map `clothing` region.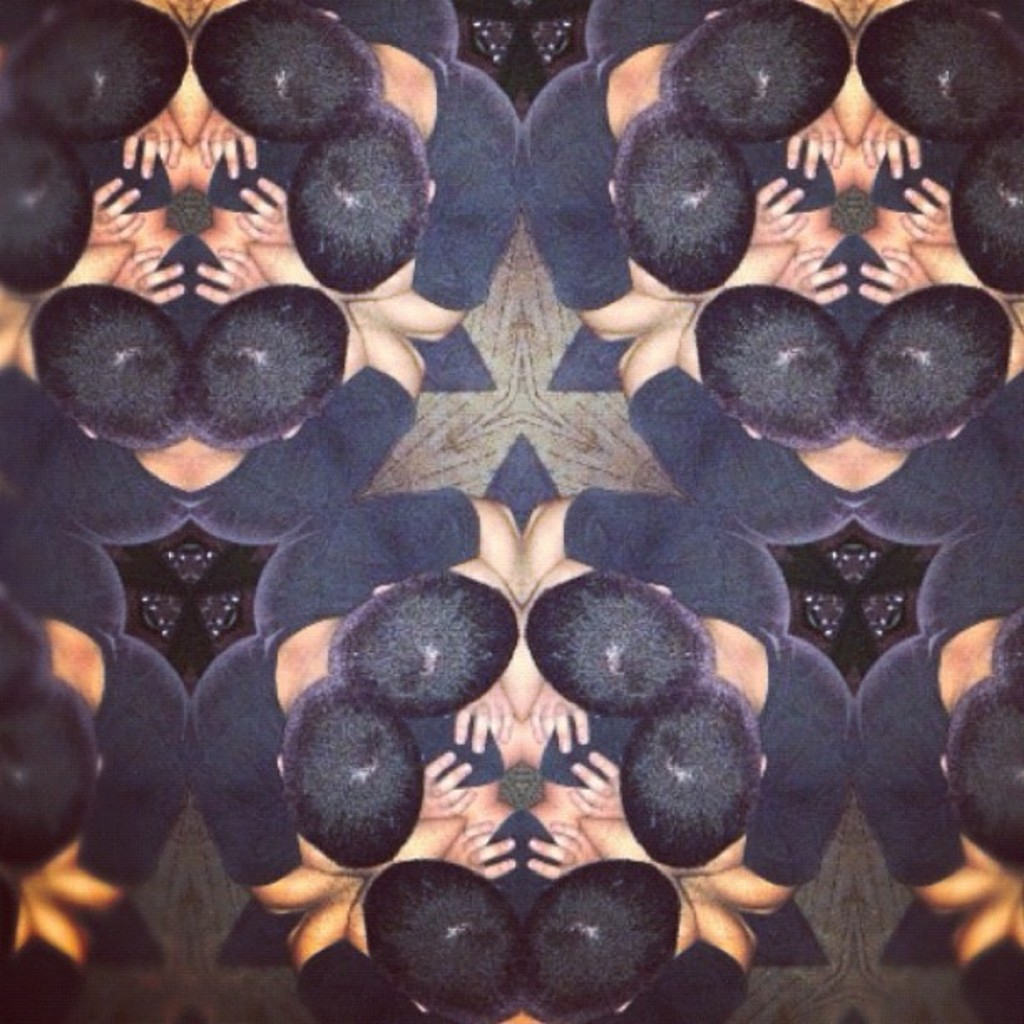
Mapped to BBox(400, 716, 499, 788).
